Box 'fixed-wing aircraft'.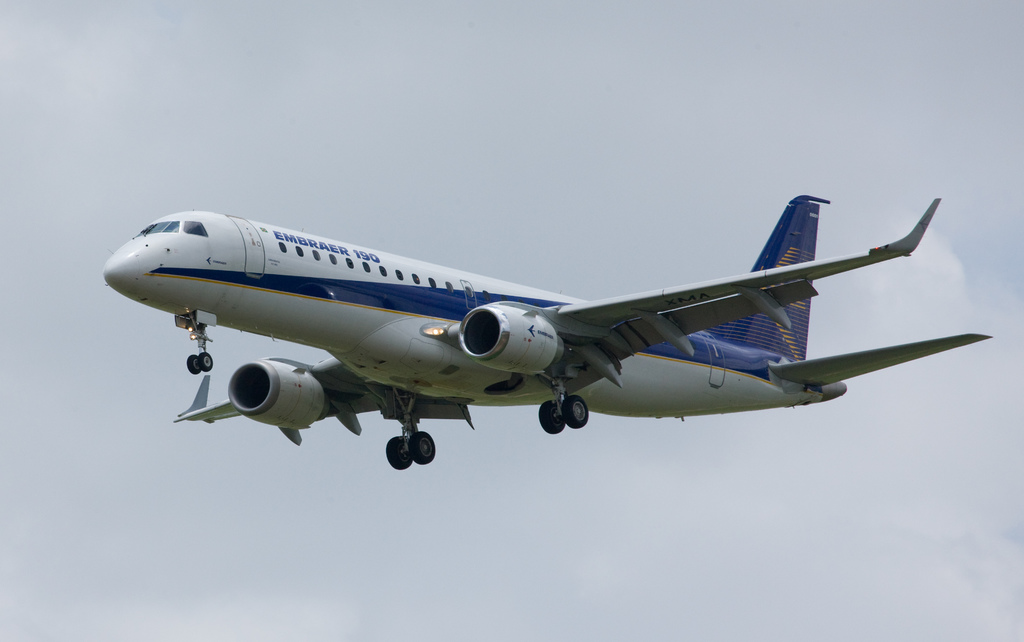
rect(104, 188, 989, 469).
